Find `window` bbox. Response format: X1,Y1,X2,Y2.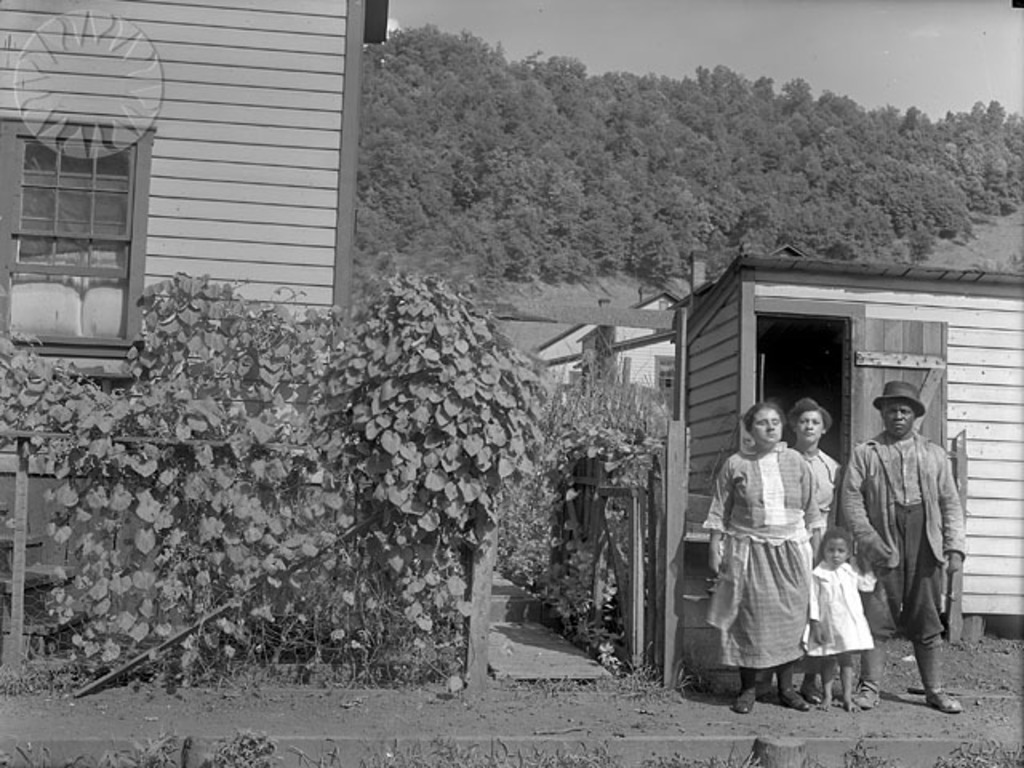
3,118,160,373.
